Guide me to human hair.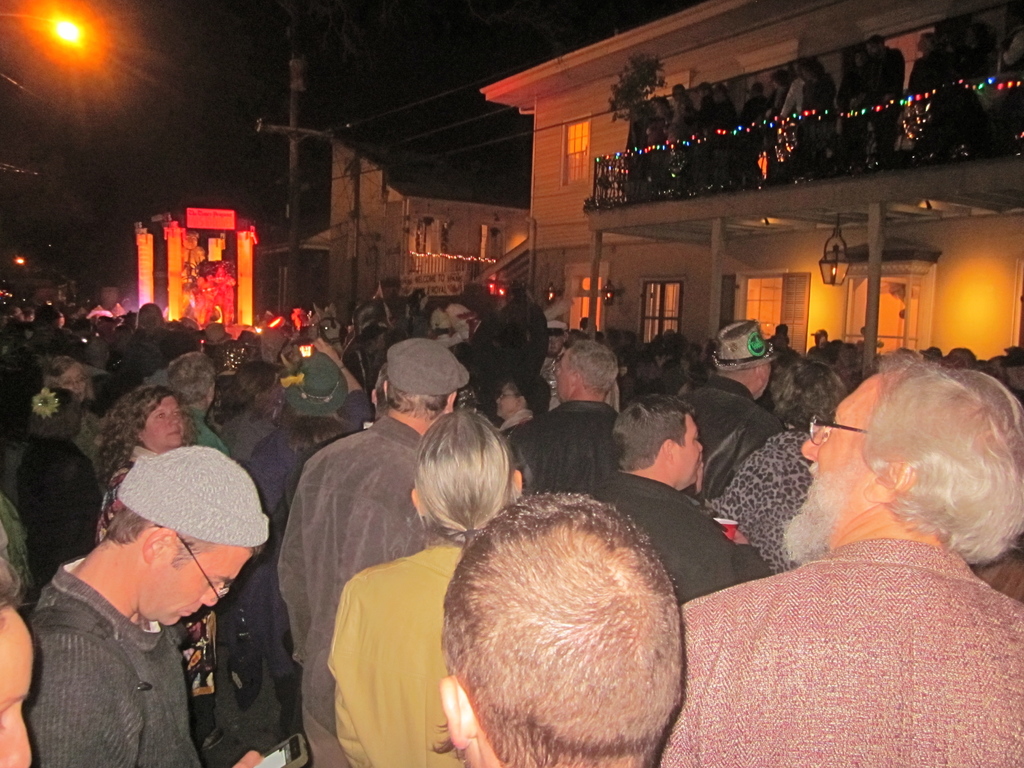
Guidance: <box>861,352,1023,564</box>.
